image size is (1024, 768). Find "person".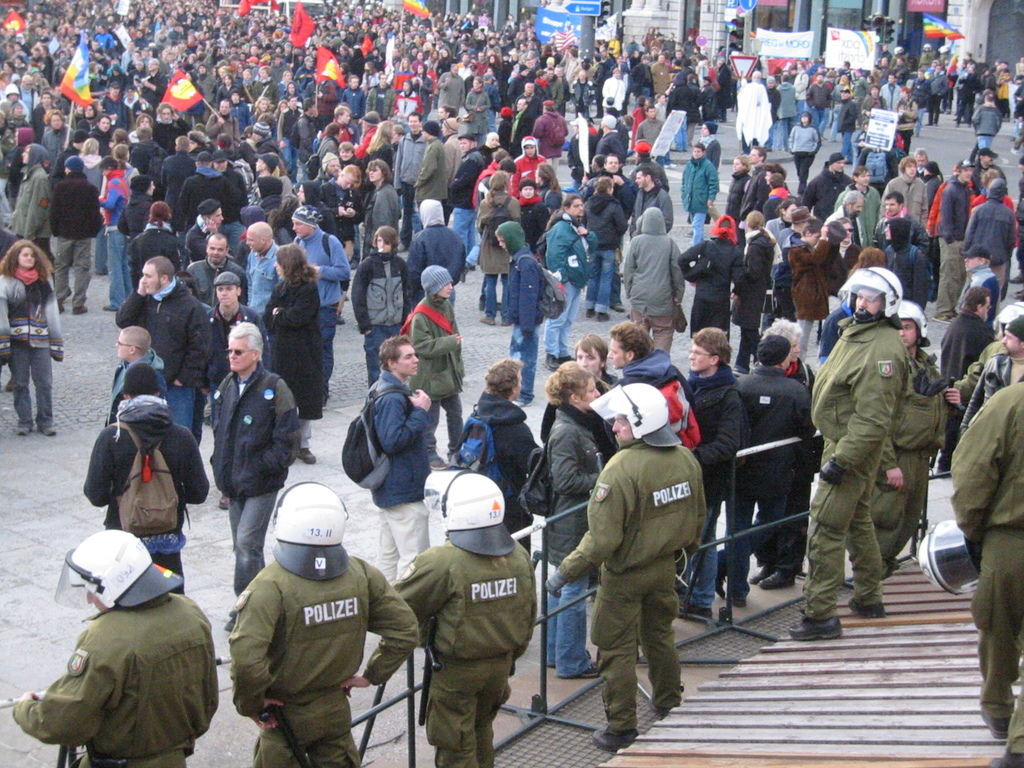
x1=348, y1=225, x2=413, y2=385.
